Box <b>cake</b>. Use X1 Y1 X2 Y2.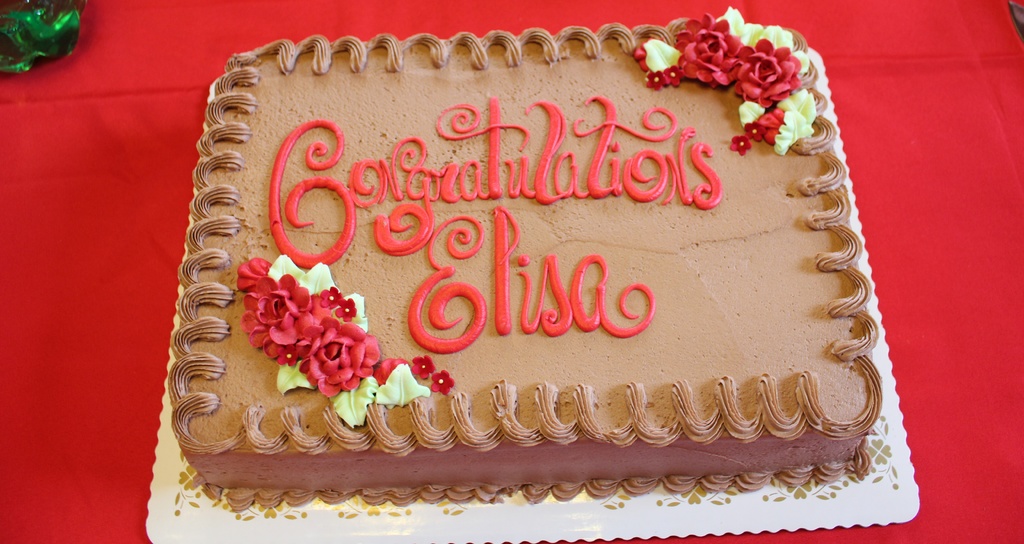
166 6 877 511.
